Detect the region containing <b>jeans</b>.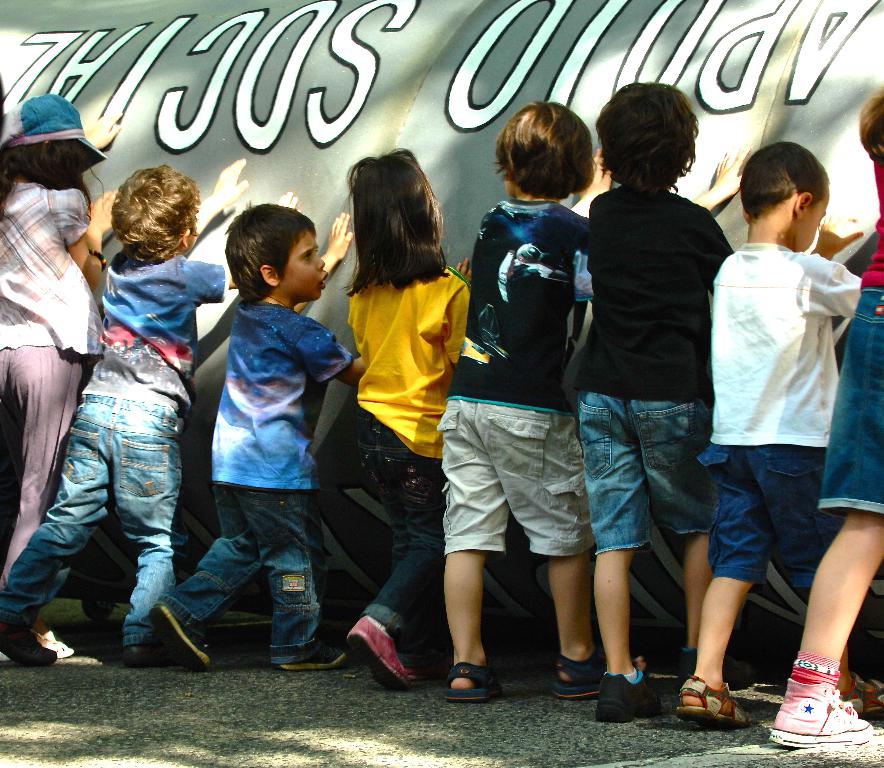
<box>819,288,881,509</box>.
